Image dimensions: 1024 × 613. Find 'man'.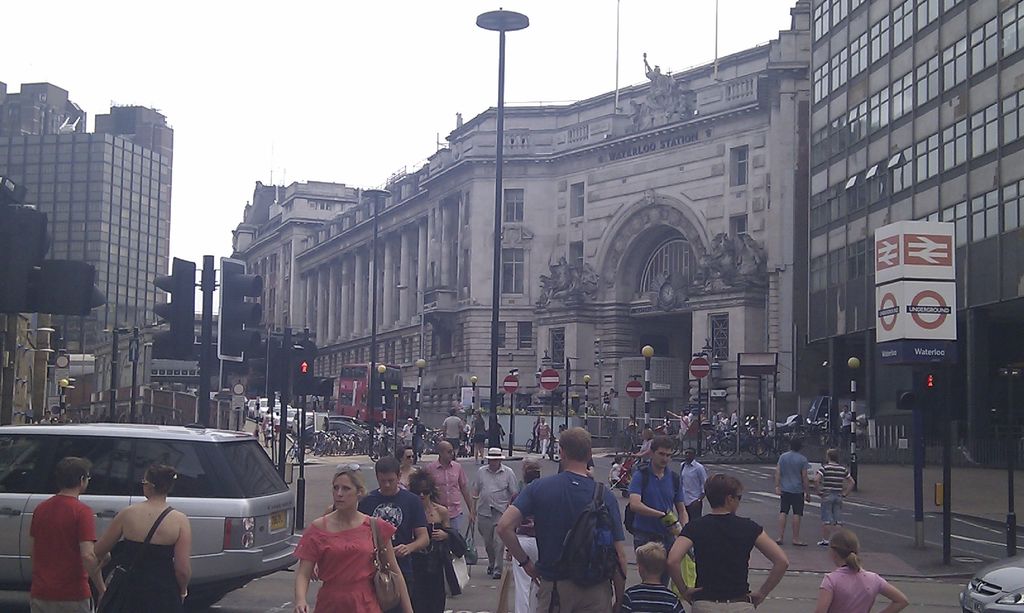
detection(839, 404, 849, 453).
